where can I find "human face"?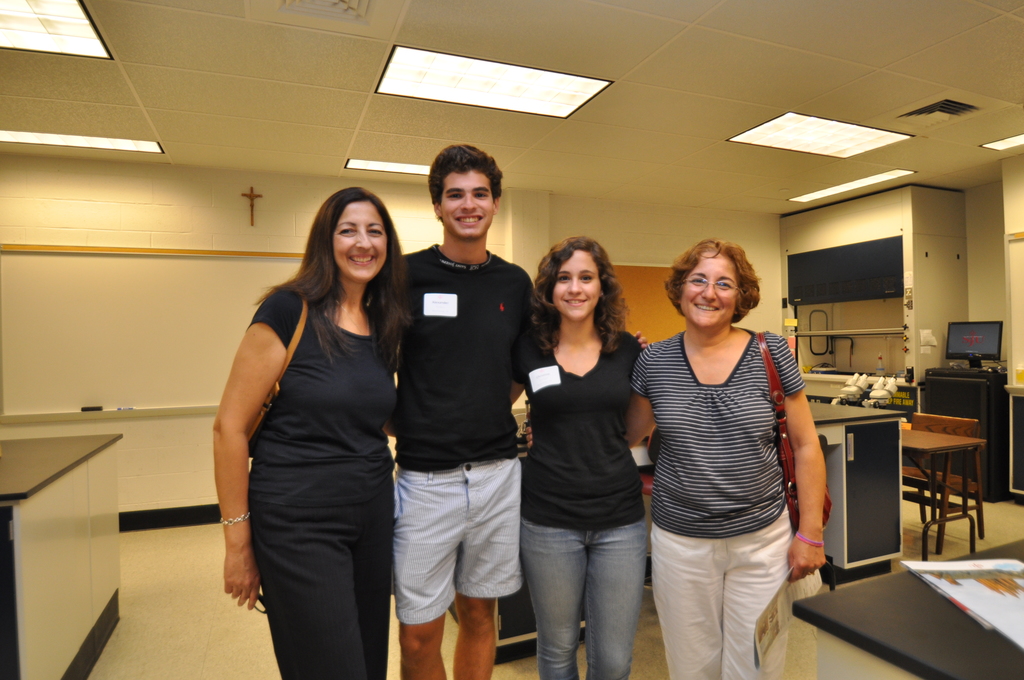
You can find it at (546,241,608,324).
